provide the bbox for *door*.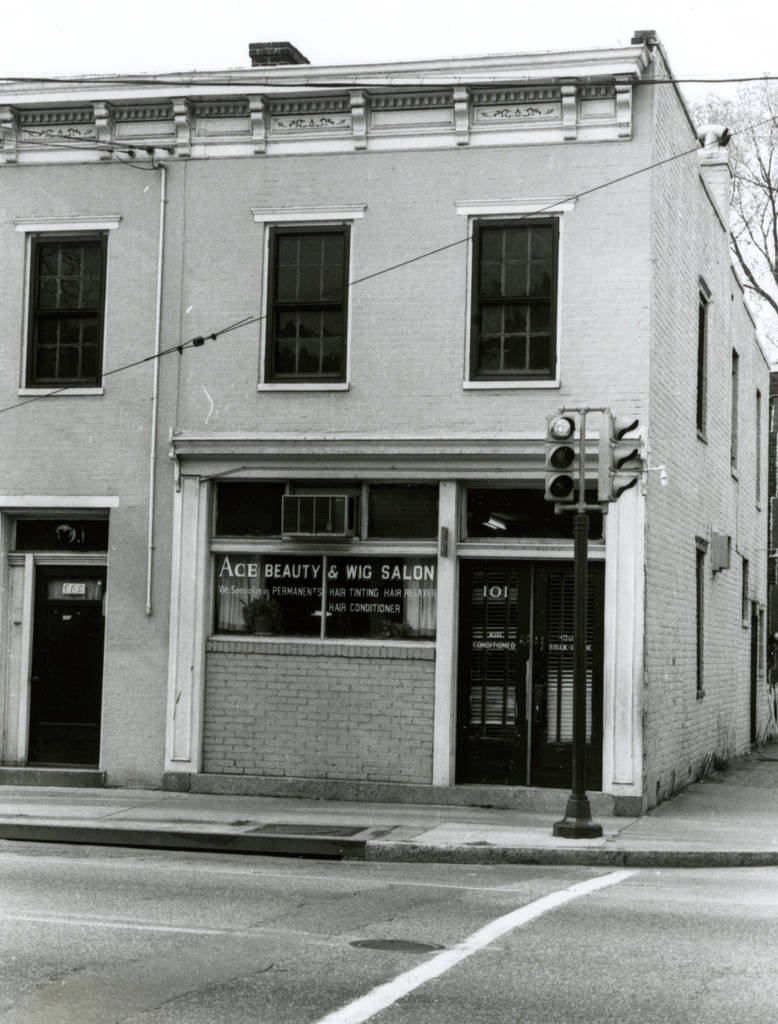
[x1=28, y1=561, x2=107, y2=765].
